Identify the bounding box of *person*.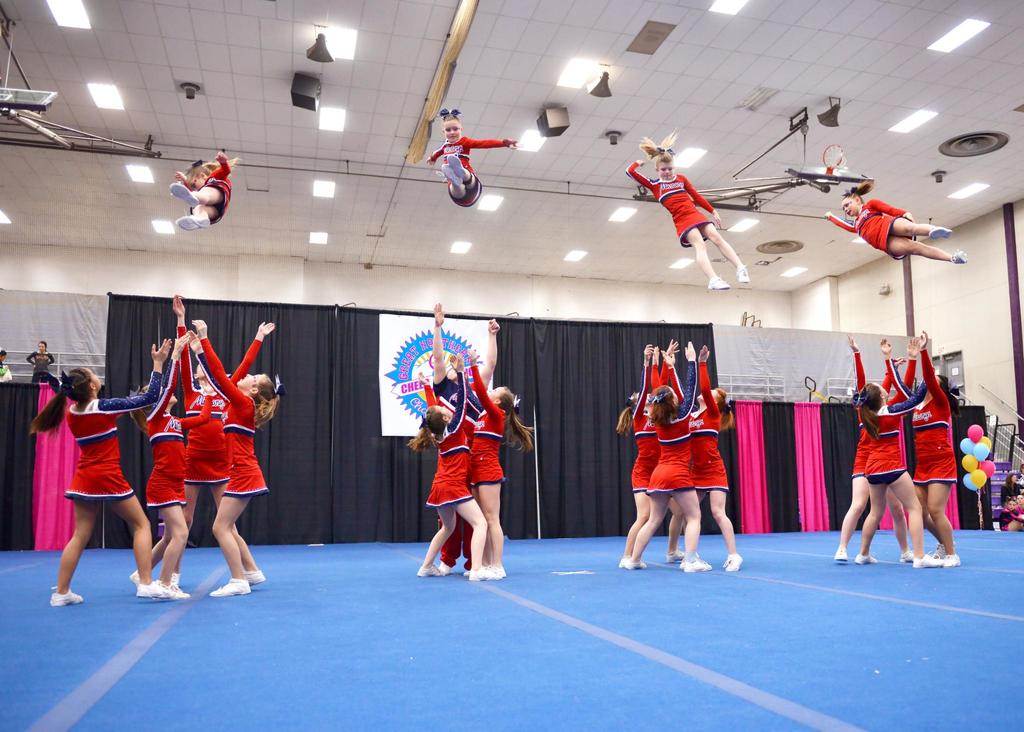
142,292,205,590.
